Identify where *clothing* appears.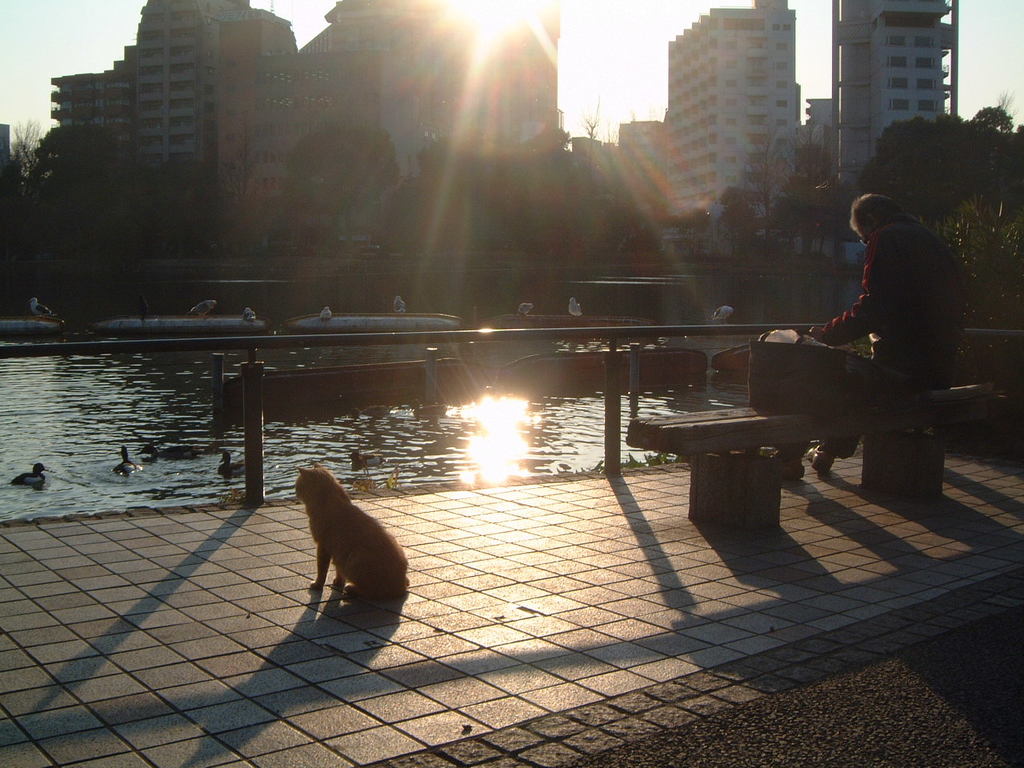
Appears at [775,214,971,458].
